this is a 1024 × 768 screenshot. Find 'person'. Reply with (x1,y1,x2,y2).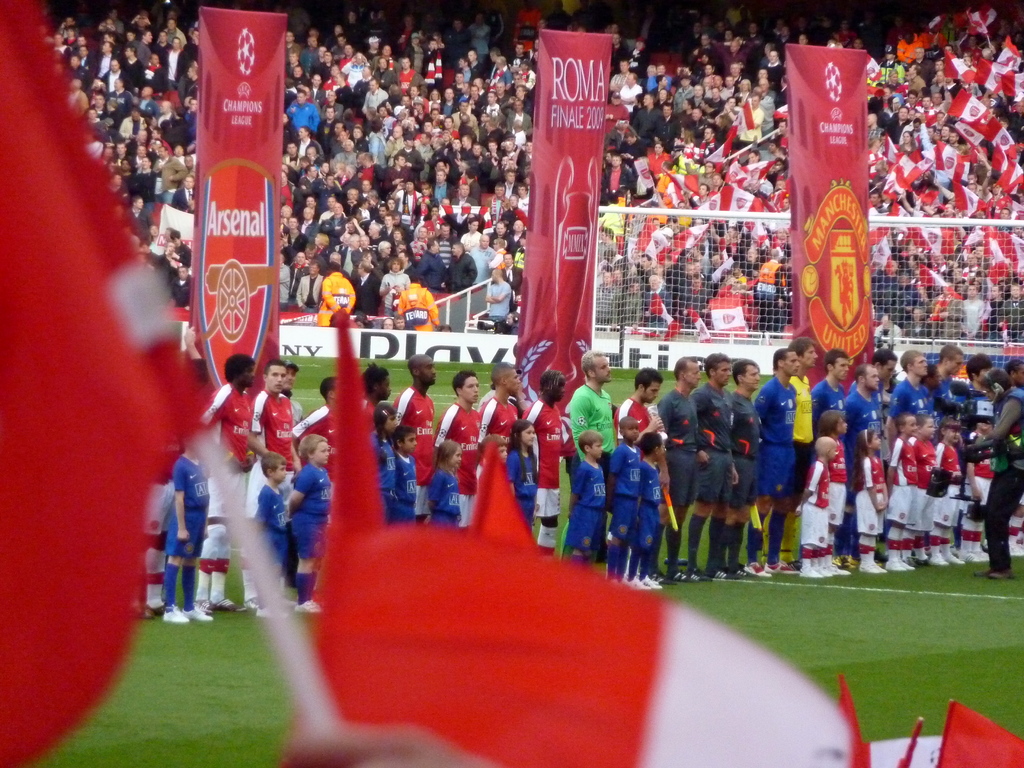
(392,347,440,516).
